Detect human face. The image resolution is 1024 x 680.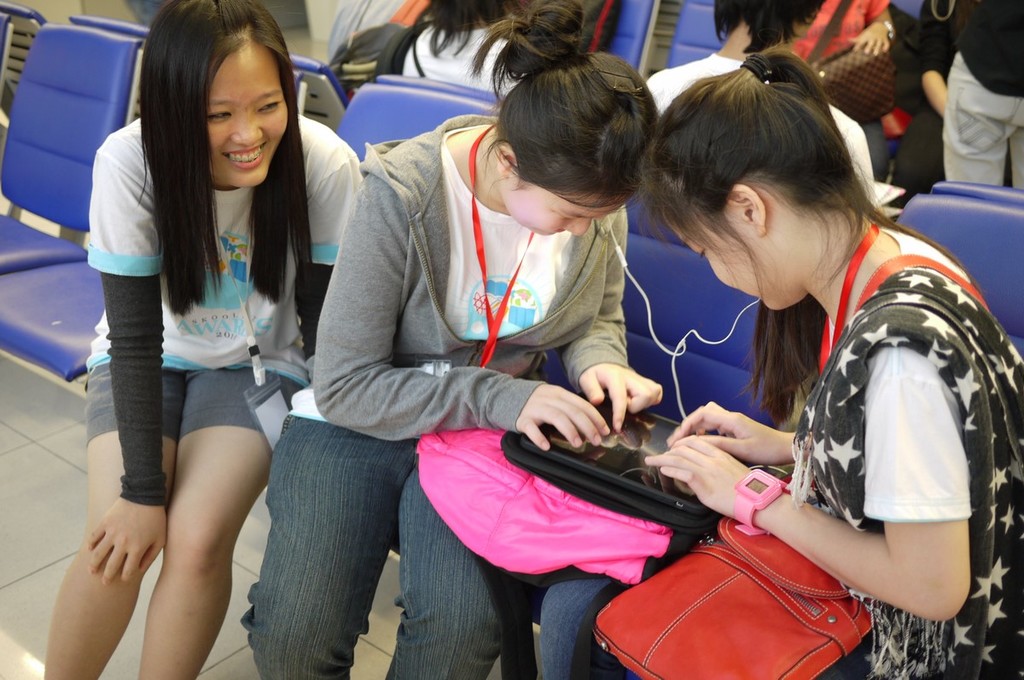
503/174/617/236.
